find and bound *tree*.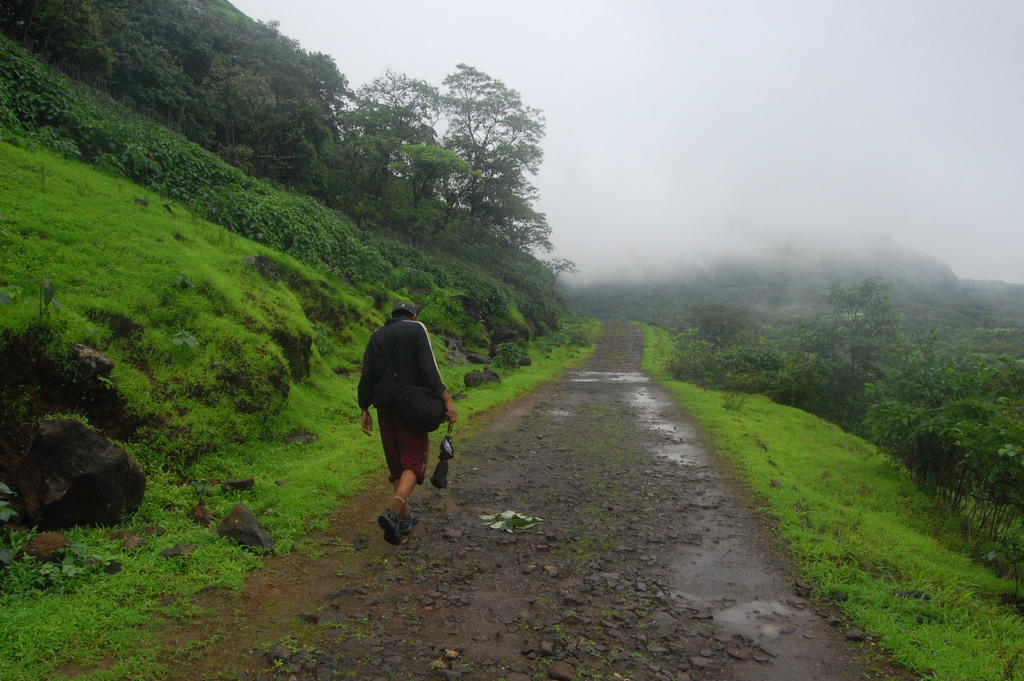
Bound: <bbox>388, 135, 474, 219</bbox>.
